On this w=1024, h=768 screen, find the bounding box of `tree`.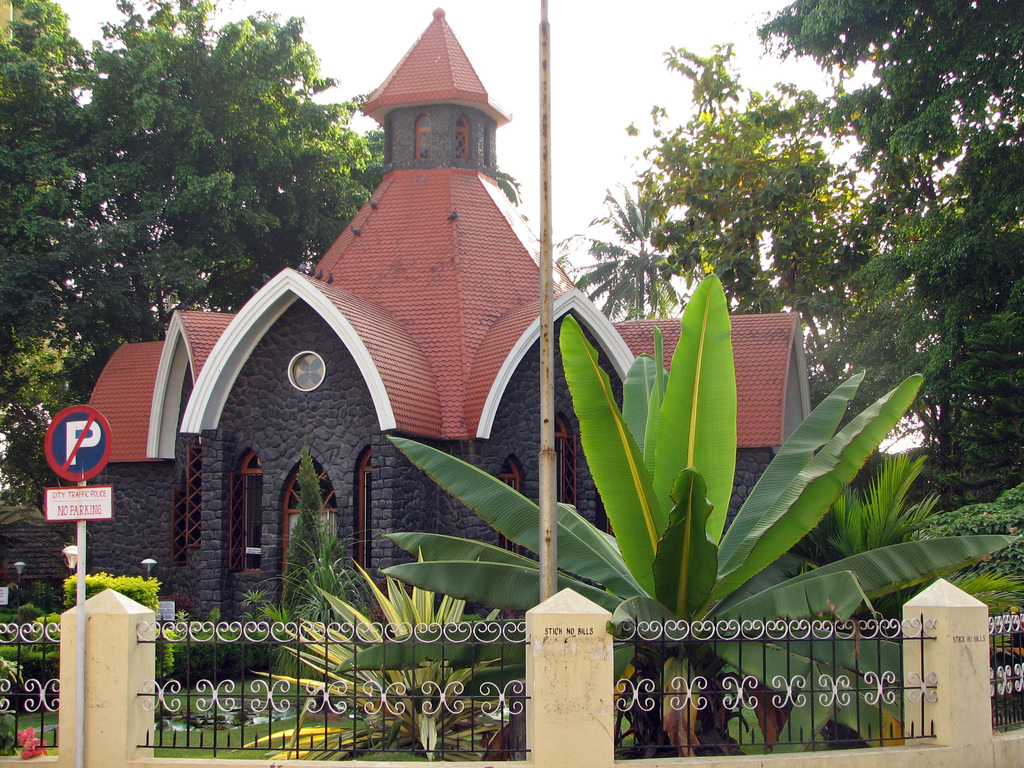
Bounding box: detection(335, 273, 1023, 760).
